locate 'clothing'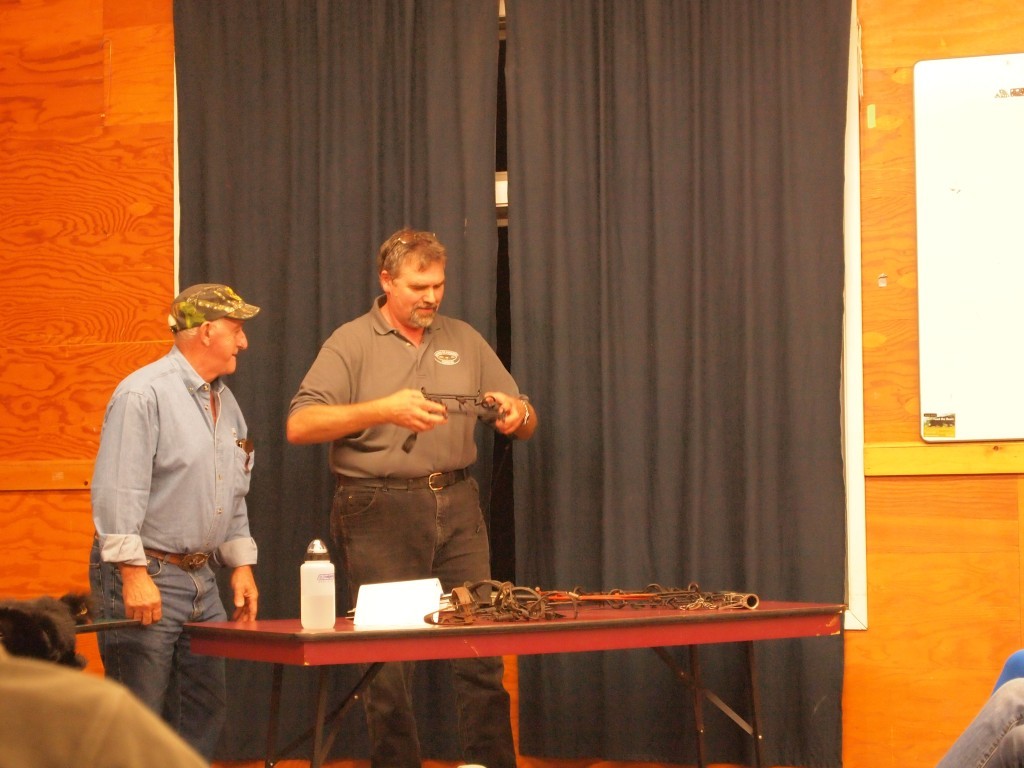
x1=286 y1=292 x2=533 y2=767
